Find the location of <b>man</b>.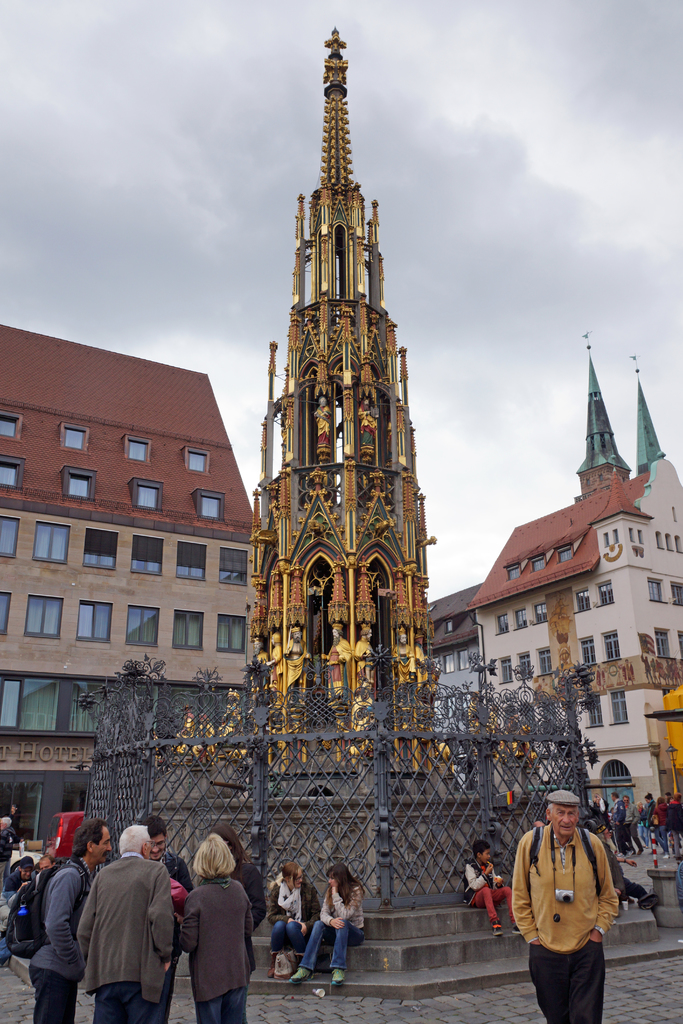
Location: locate(251, 631, 266, 678).
